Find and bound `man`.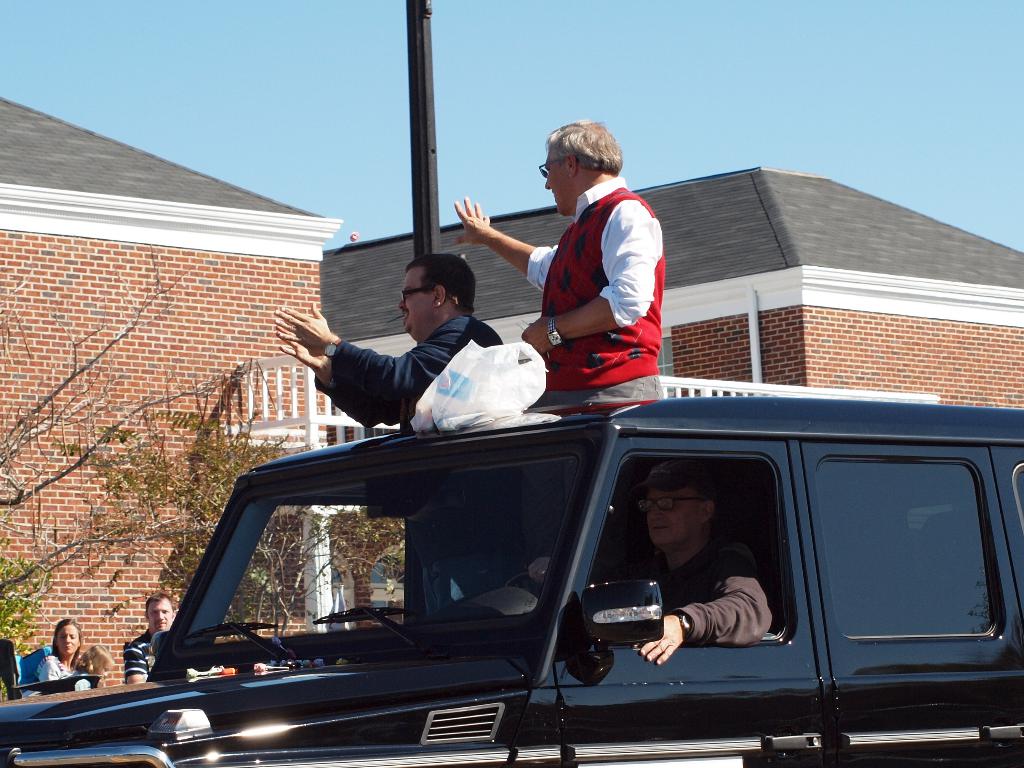
Bound: locate(474, 115, 684, 440).
